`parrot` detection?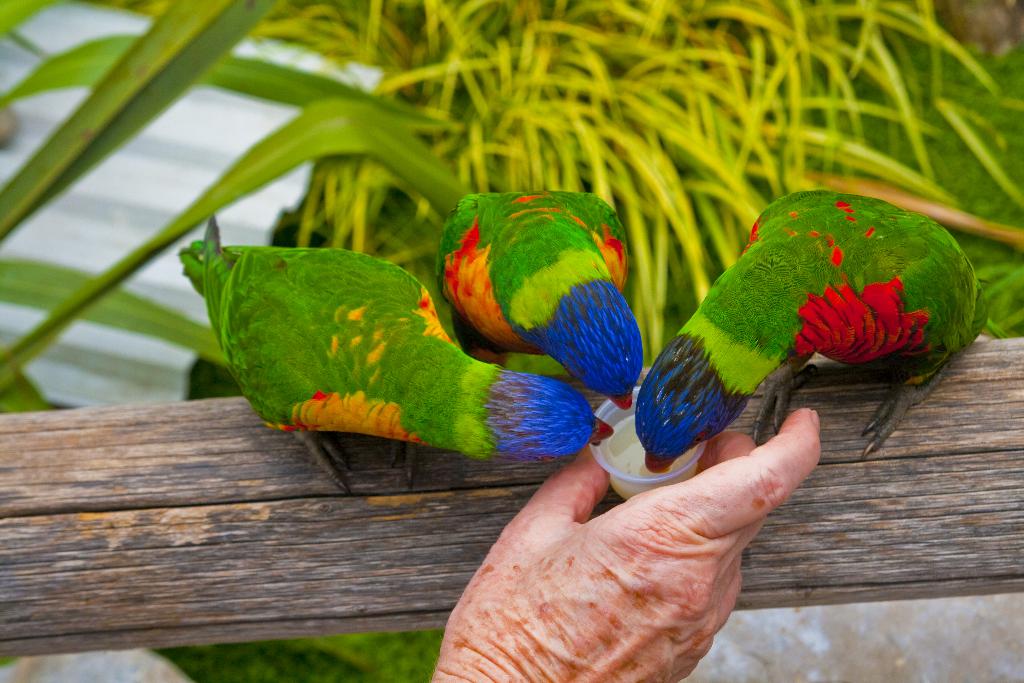
select_region(432, 186, 650, 409)
